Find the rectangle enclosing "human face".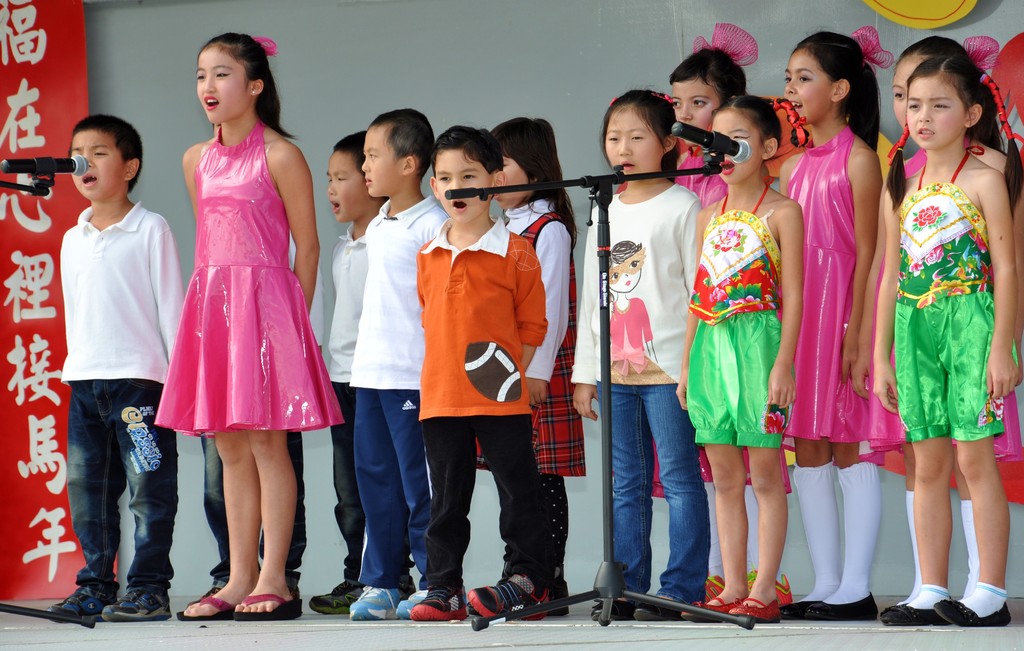
x1=492 y1=153 x2=527 y2=207.
